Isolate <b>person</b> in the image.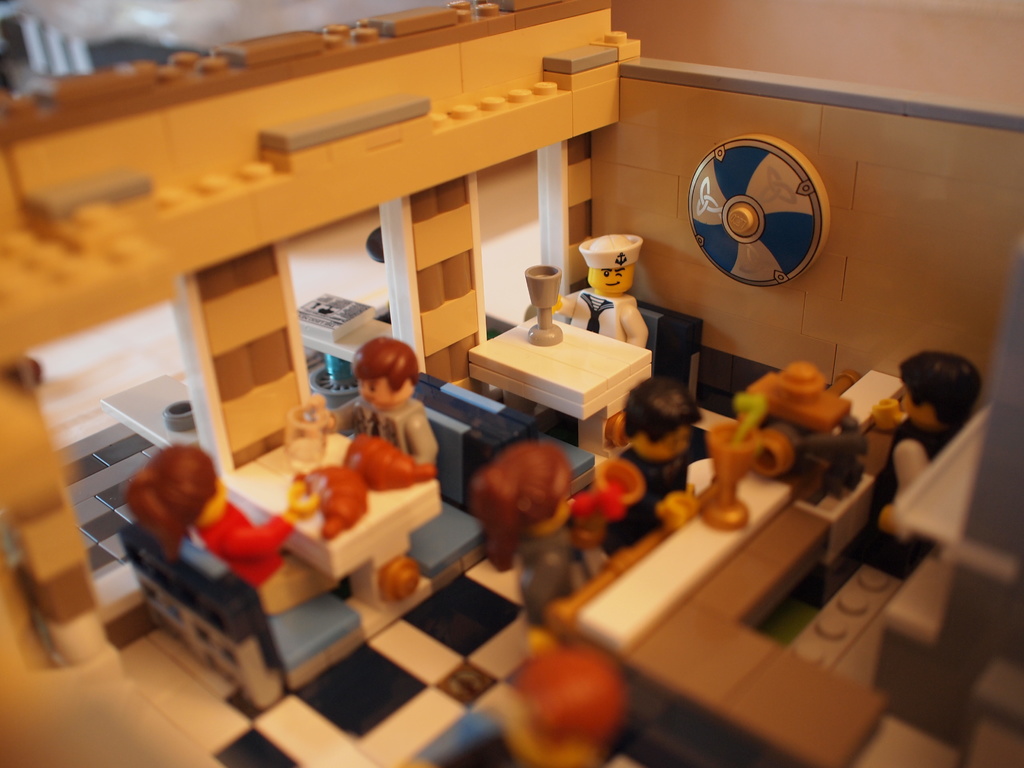
Isolated region: {"left": 121, "top": 438, "right": 350, "bottom": 634}.
